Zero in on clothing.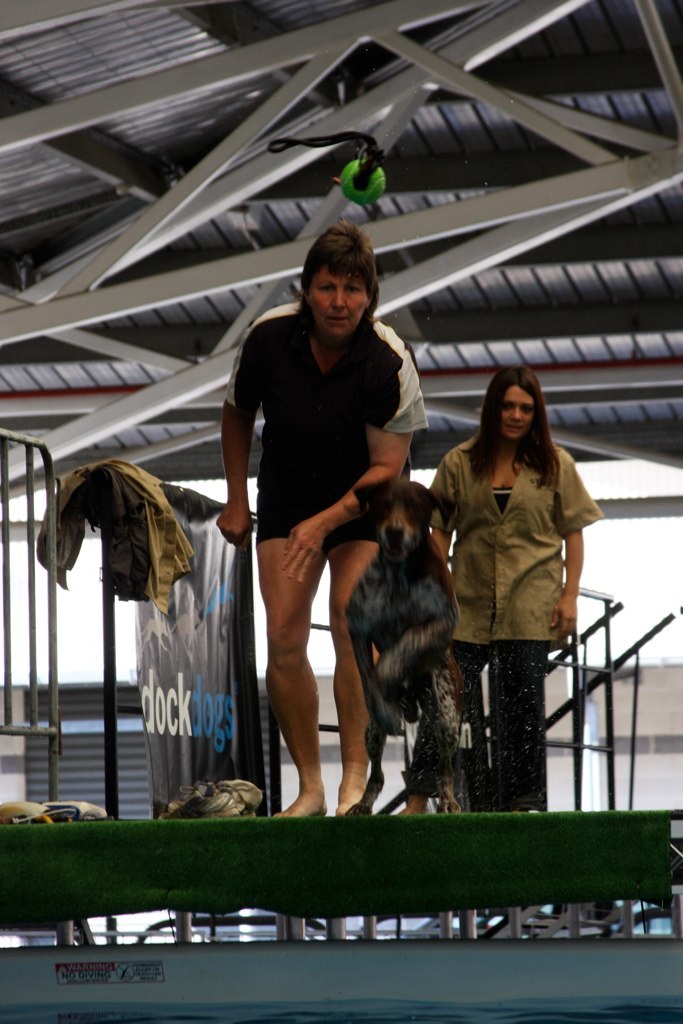
Zeroed in: Rect(234, 275, 407, 701).
